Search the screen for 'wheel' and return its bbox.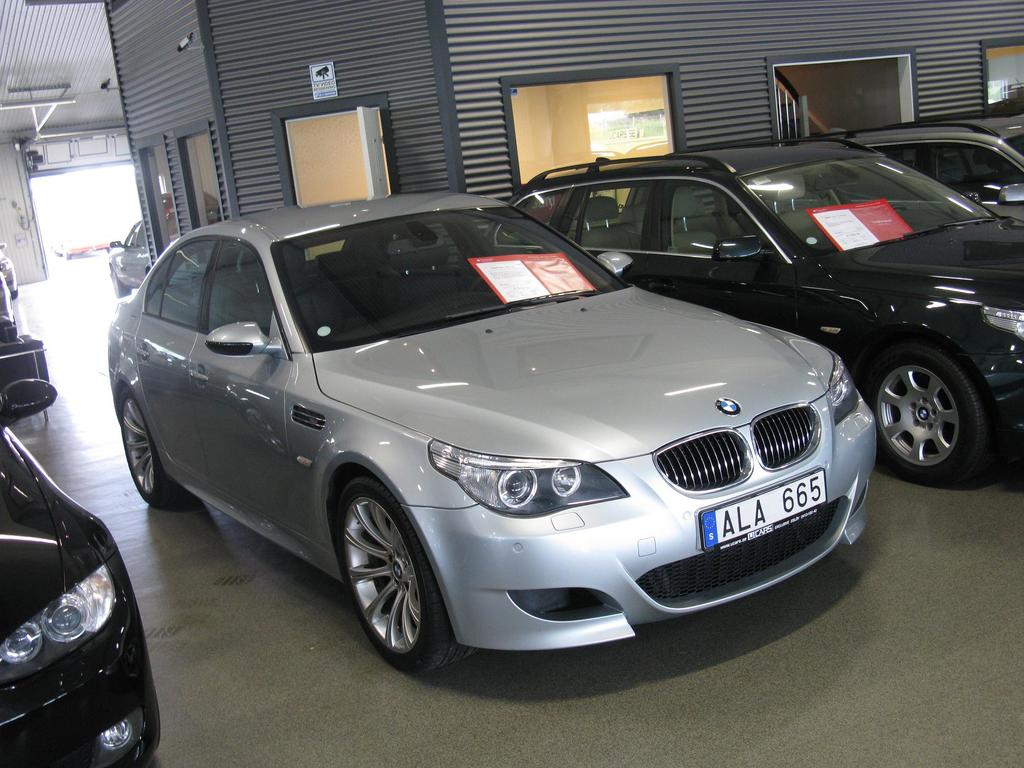
Found: x1=863 y1=340 x2=1005 y2=484.
